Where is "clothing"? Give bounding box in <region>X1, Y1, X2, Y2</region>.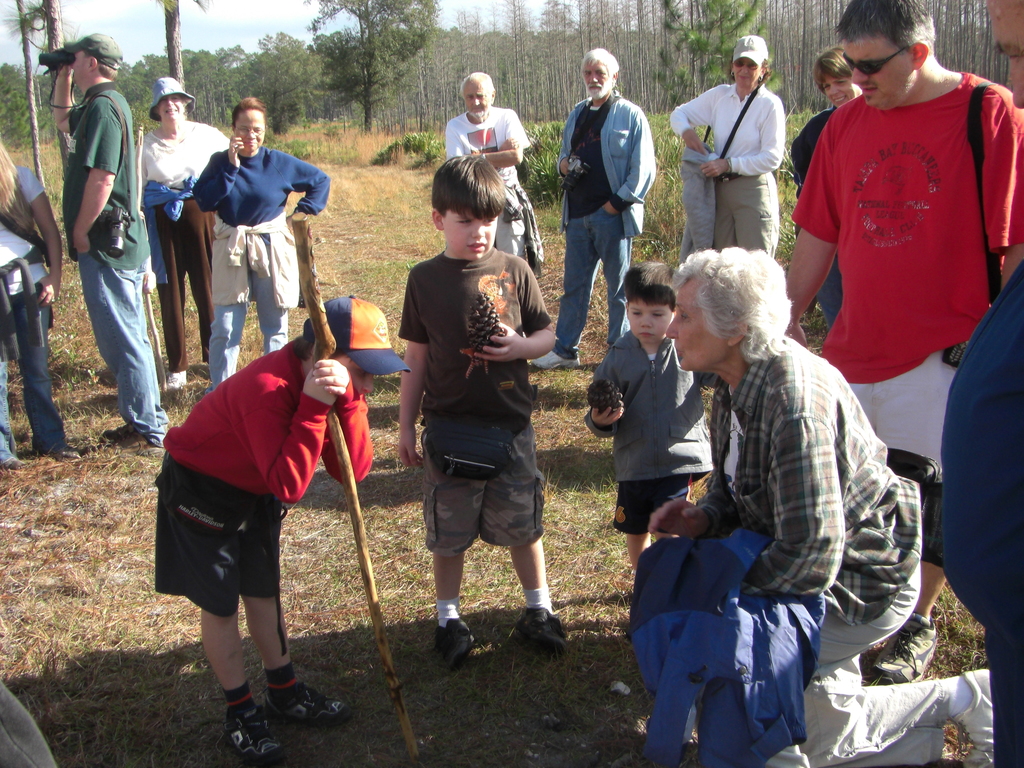
<region>547, 79, 650, 363</region>.
